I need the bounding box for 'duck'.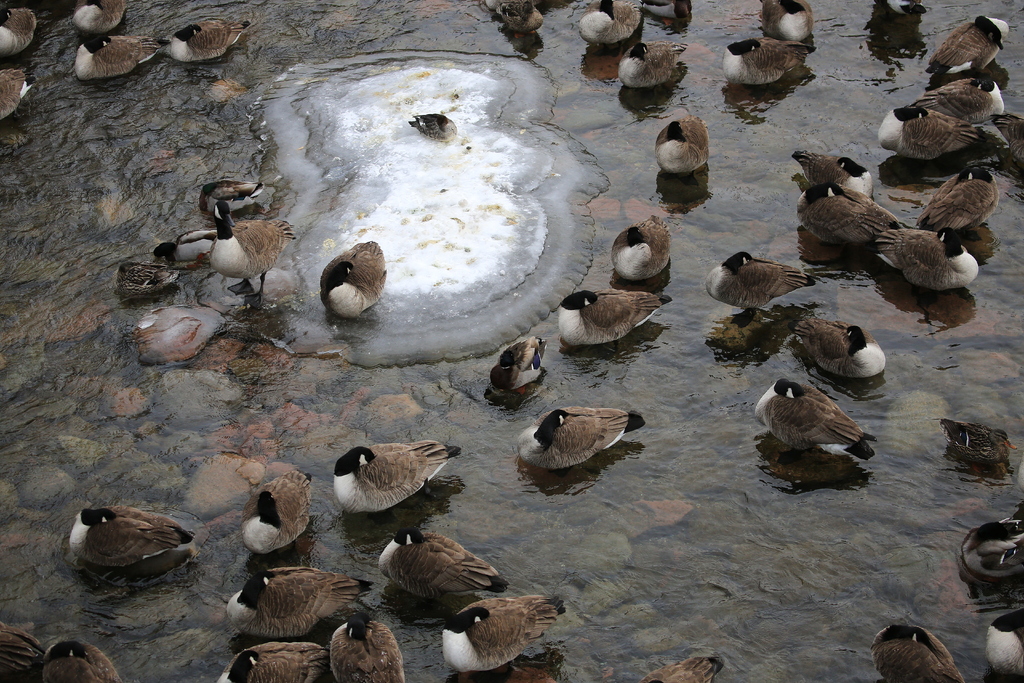
Here it is: <bbox>928, 415, 1023, 468</bbox>.
